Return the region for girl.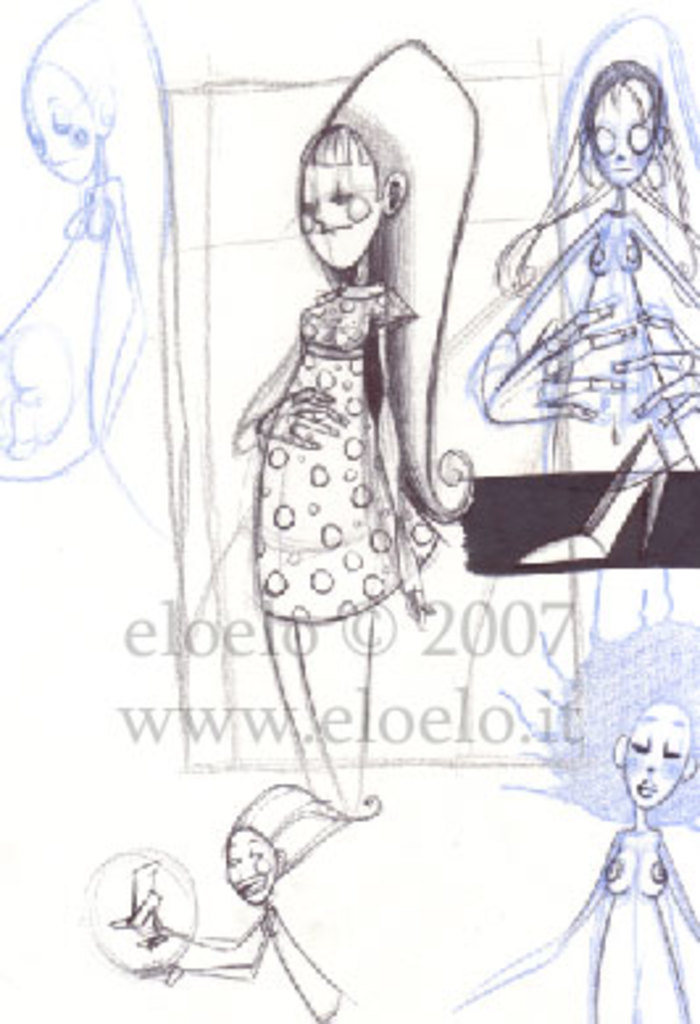
rect(232, 37, 476, 827).
